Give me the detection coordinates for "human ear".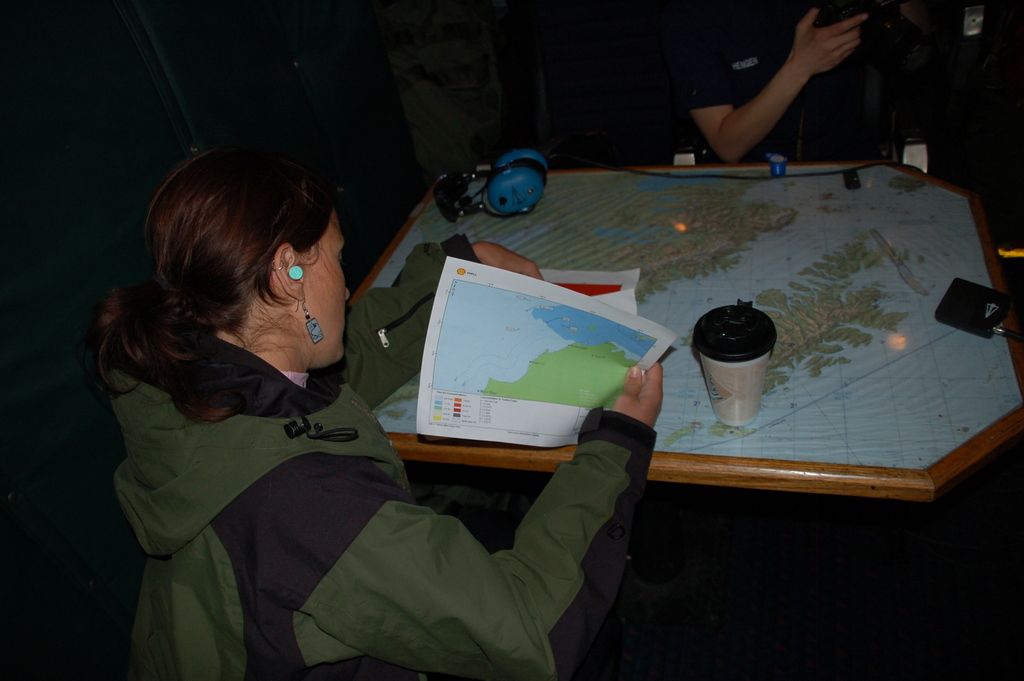
(left=273, top=246, right=307, bottom=301).
